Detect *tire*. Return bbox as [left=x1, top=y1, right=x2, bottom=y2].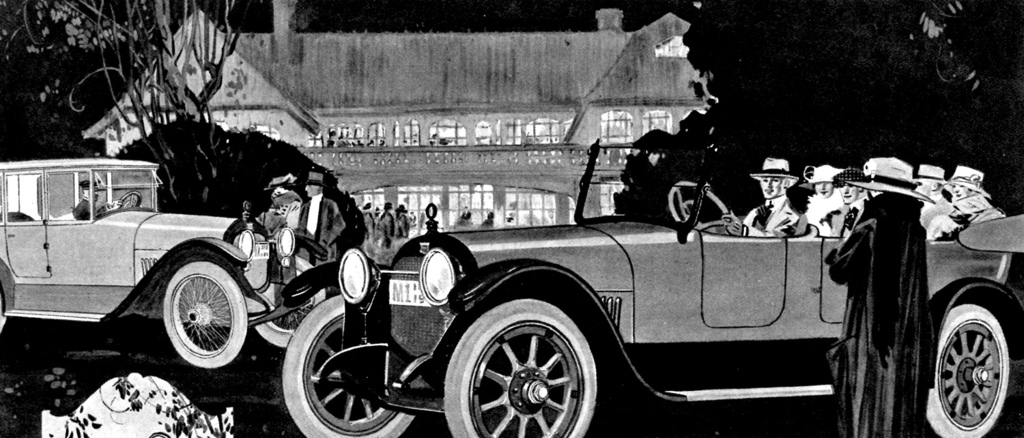
[left=279, top=291, right=416, bottom=437].
